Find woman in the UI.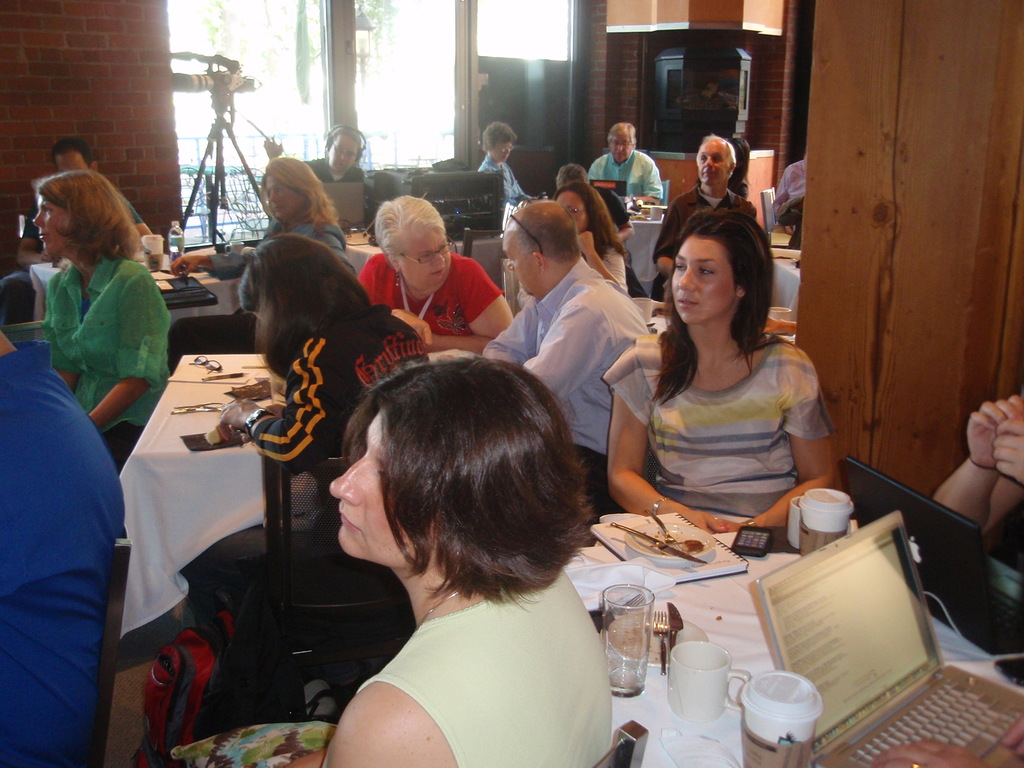
UI element at <bbox>189, 232, 432, 741</bbox>.
